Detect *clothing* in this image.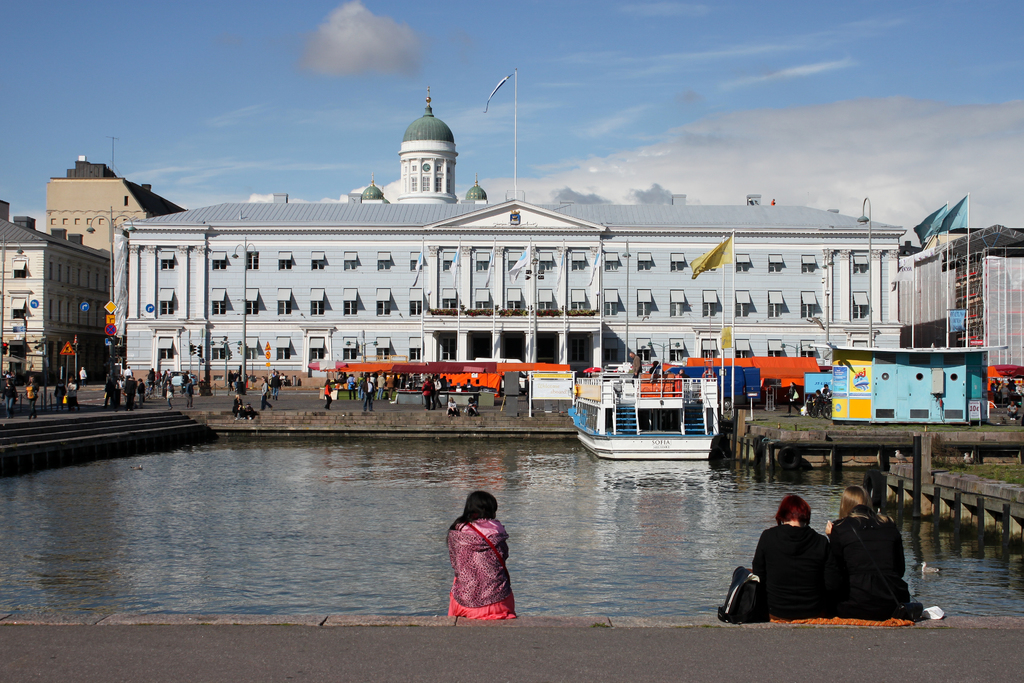
Detection: bbox=(1004, 407, 1018, 418).
